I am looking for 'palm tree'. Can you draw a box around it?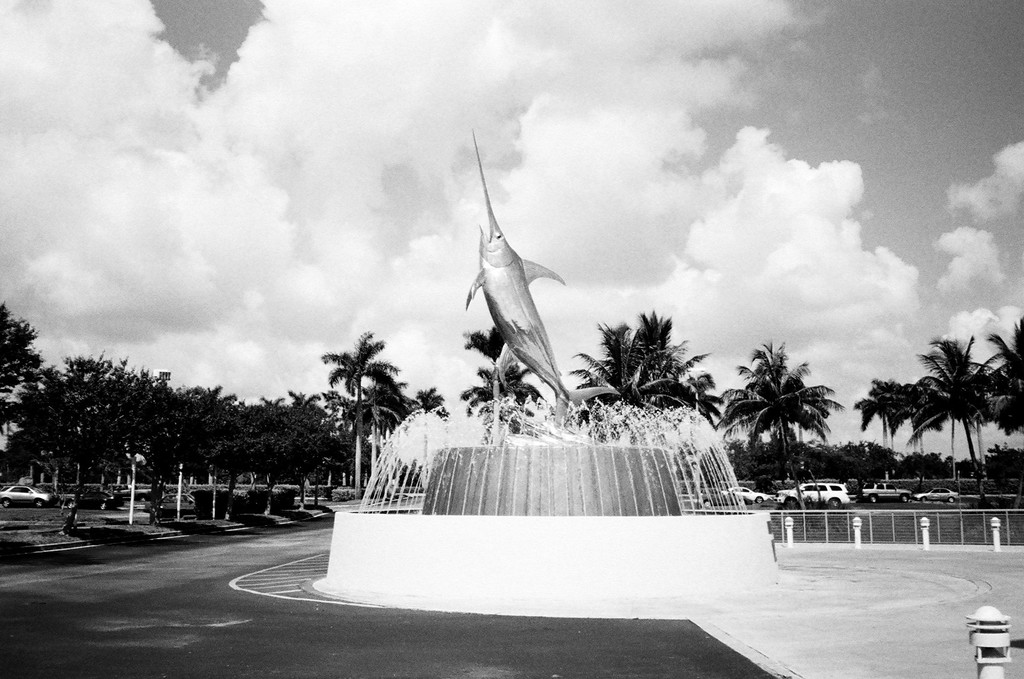
Sure, the bounding box is bbox=[665, 373, 724, 452].
